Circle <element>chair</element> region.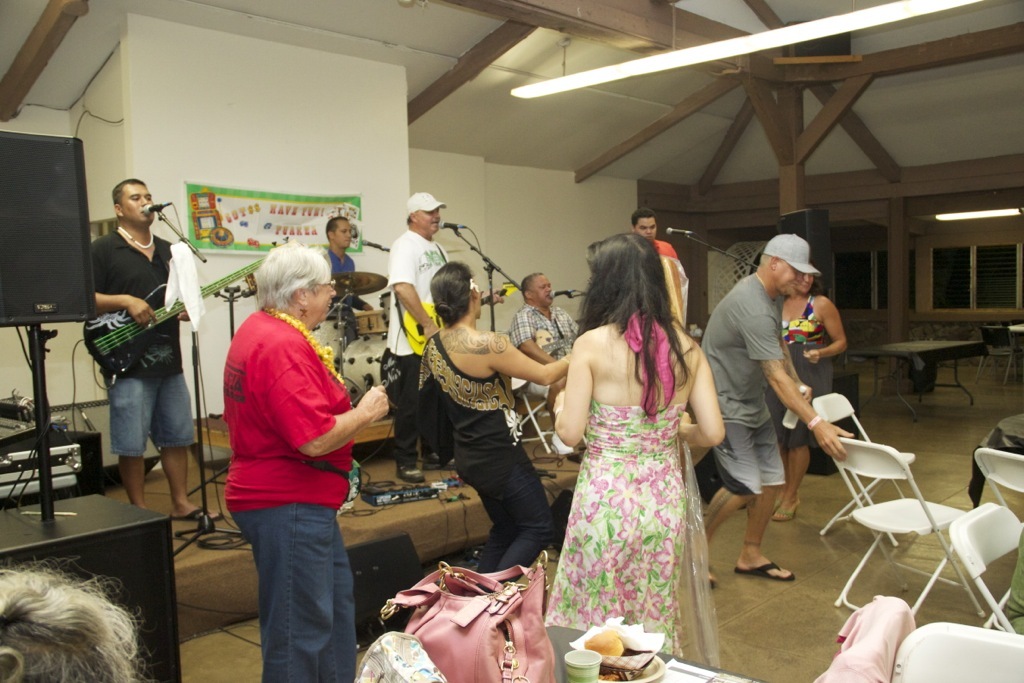
Region: <region>972, 322, 1023, 389</region>.
